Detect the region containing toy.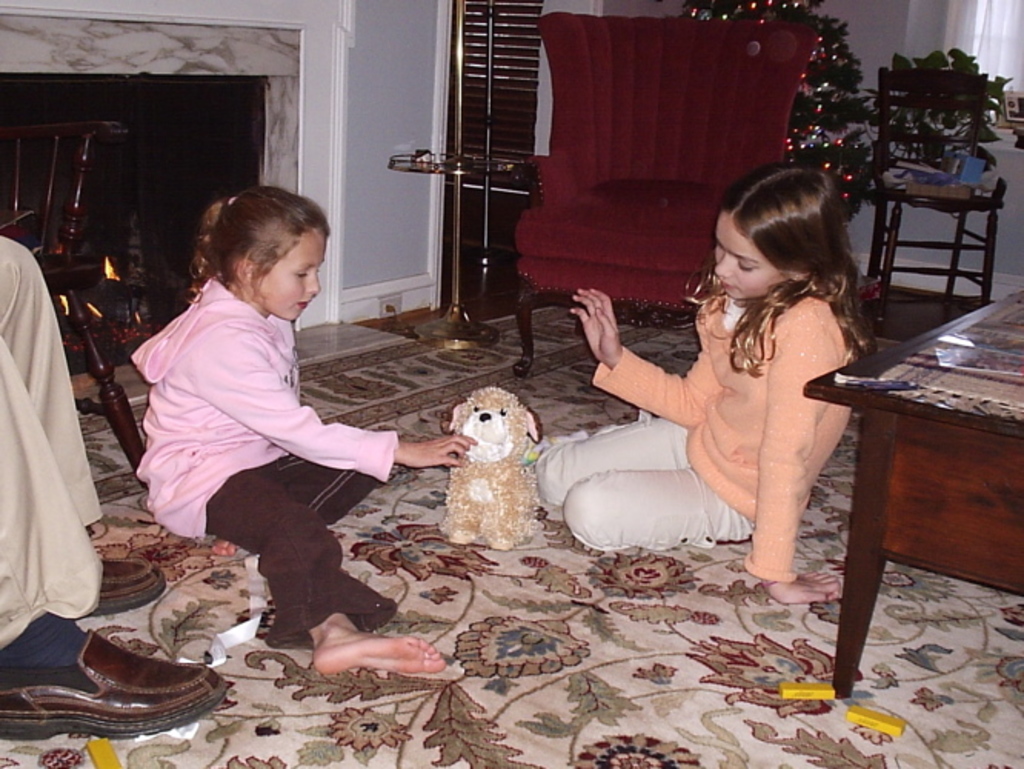
l=435, t=374, r=544, b=552.
